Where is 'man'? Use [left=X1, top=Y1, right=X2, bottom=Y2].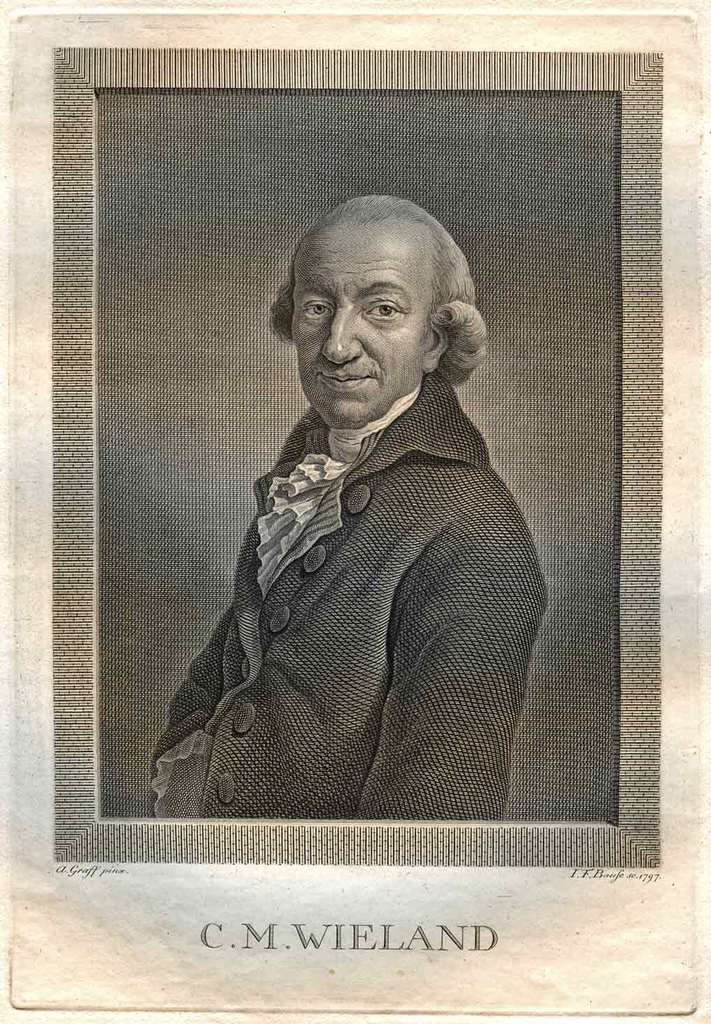
[left=153, top=171, right=572, bottom=827].
